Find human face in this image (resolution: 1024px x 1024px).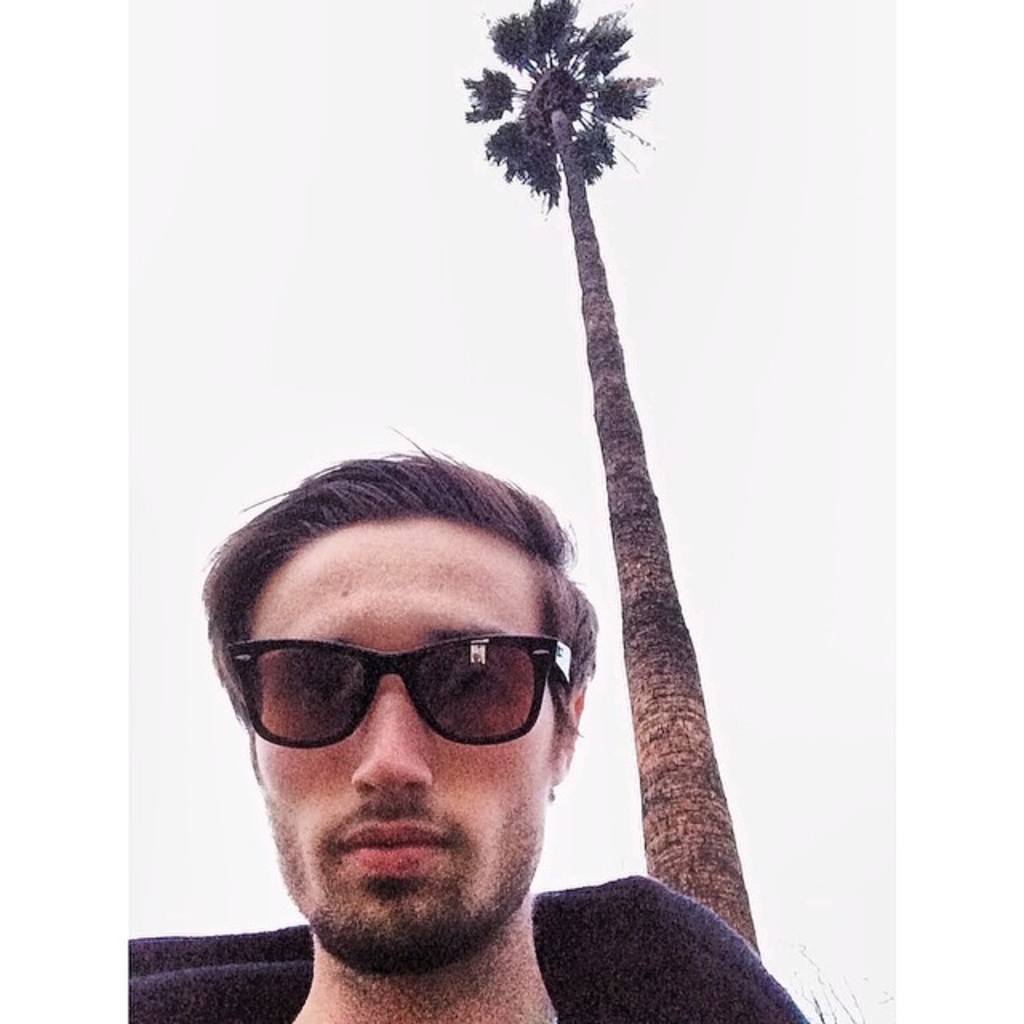
251, 512, 565, 960.
